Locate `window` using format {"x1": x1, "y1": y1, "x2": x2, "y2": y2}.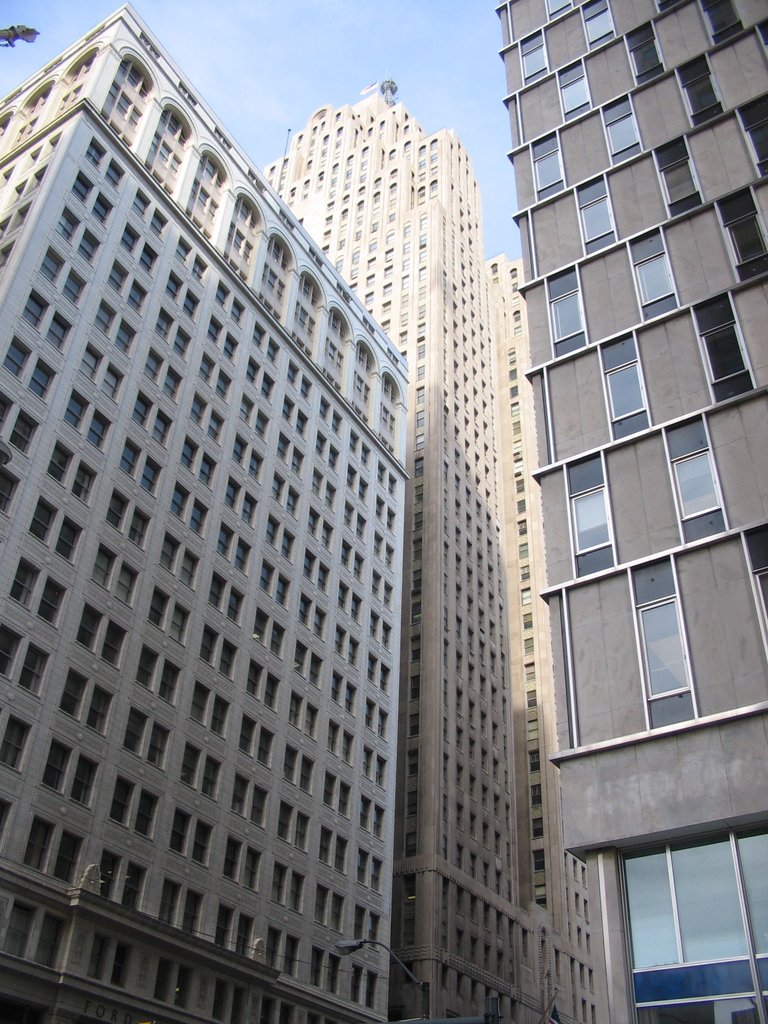
{"x1": 200, "y1": 757, "x2": 217, "y2": 804}.
